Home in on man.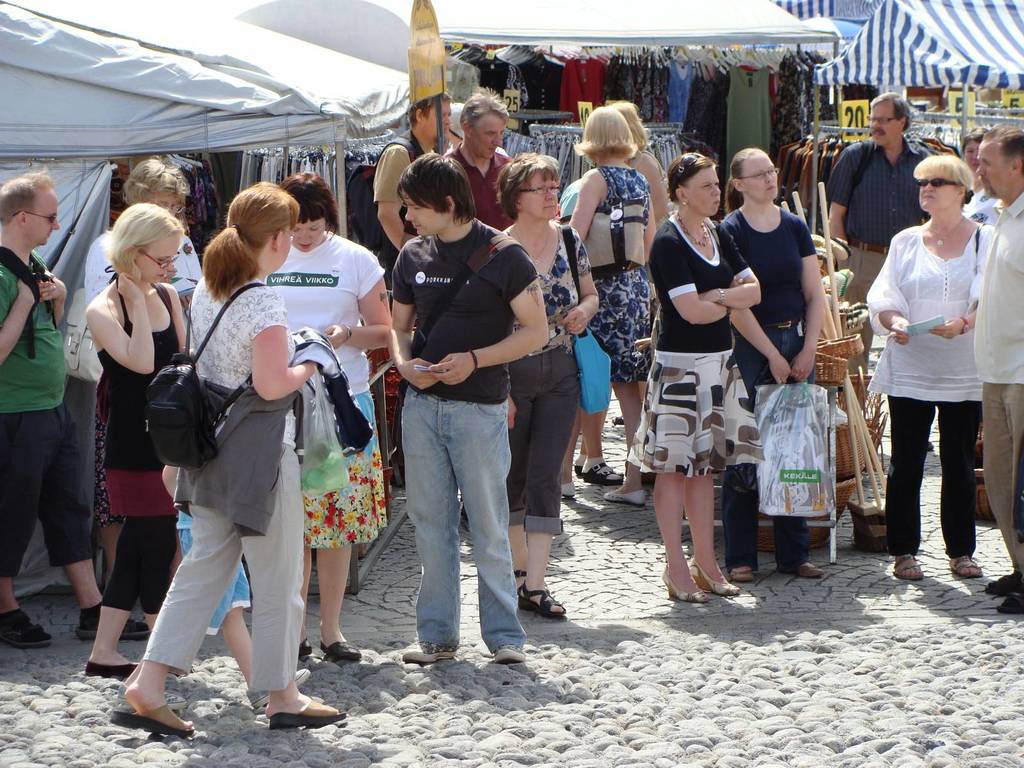
Homed in at (x1=445, y1=84, x2=518, y2=228).
